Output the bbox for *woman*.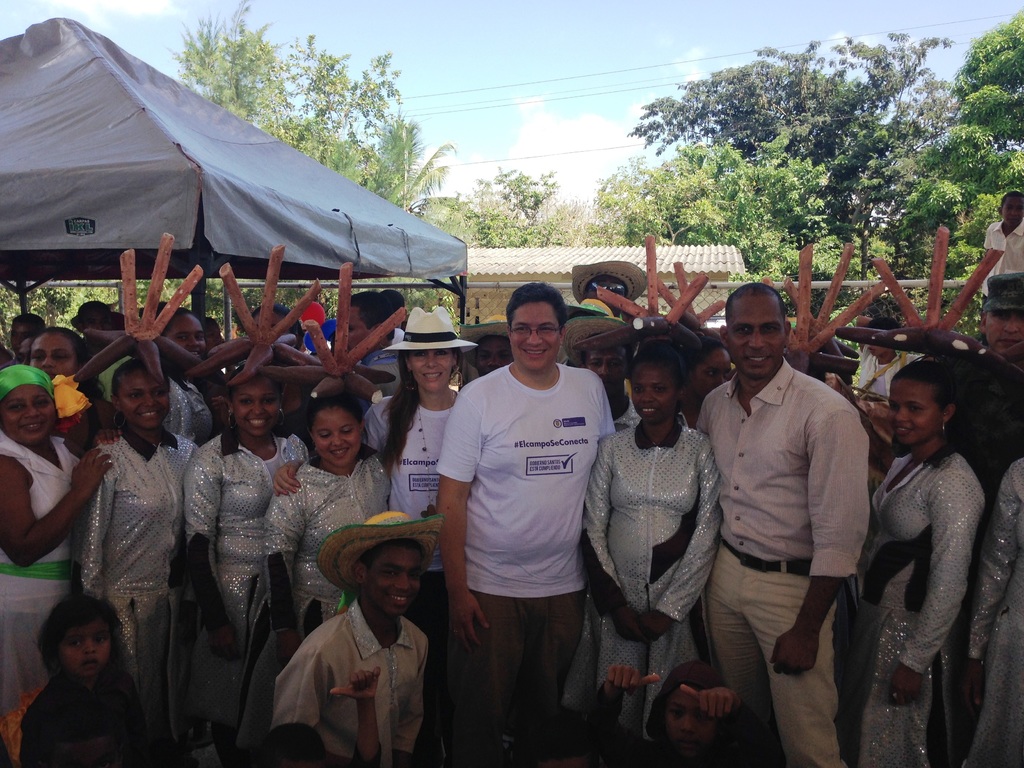
bbox(568, 332, 726, 767).
